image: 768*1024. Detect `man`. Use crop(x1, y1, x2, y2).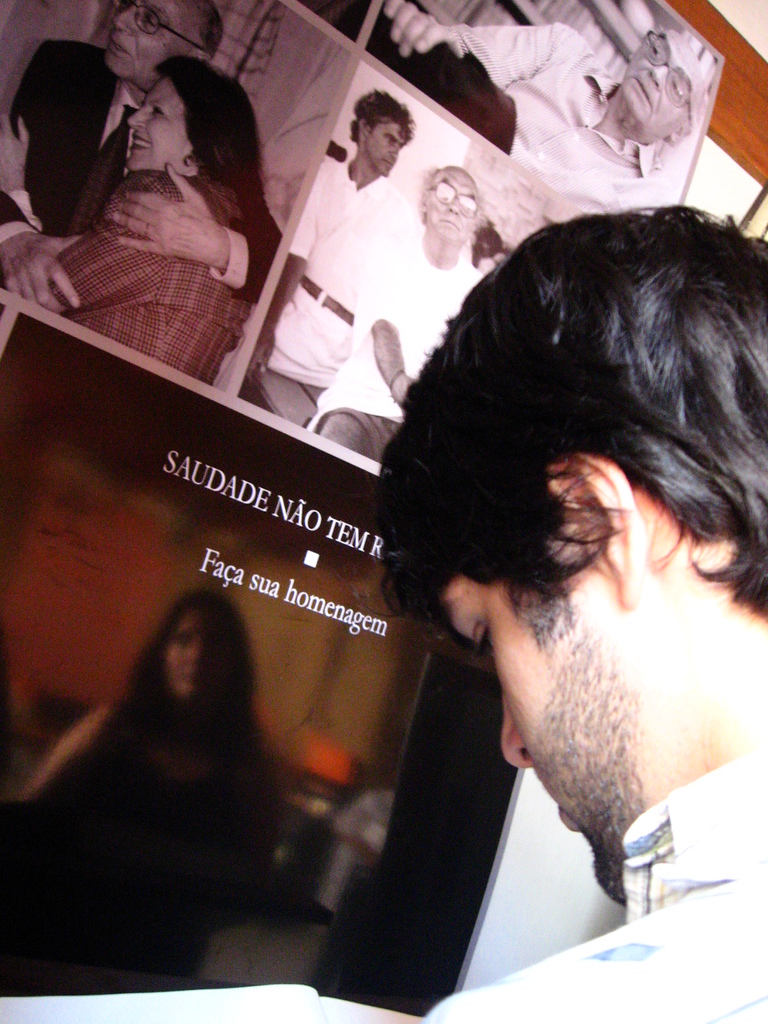
crop(373, 14, 707, 215).
